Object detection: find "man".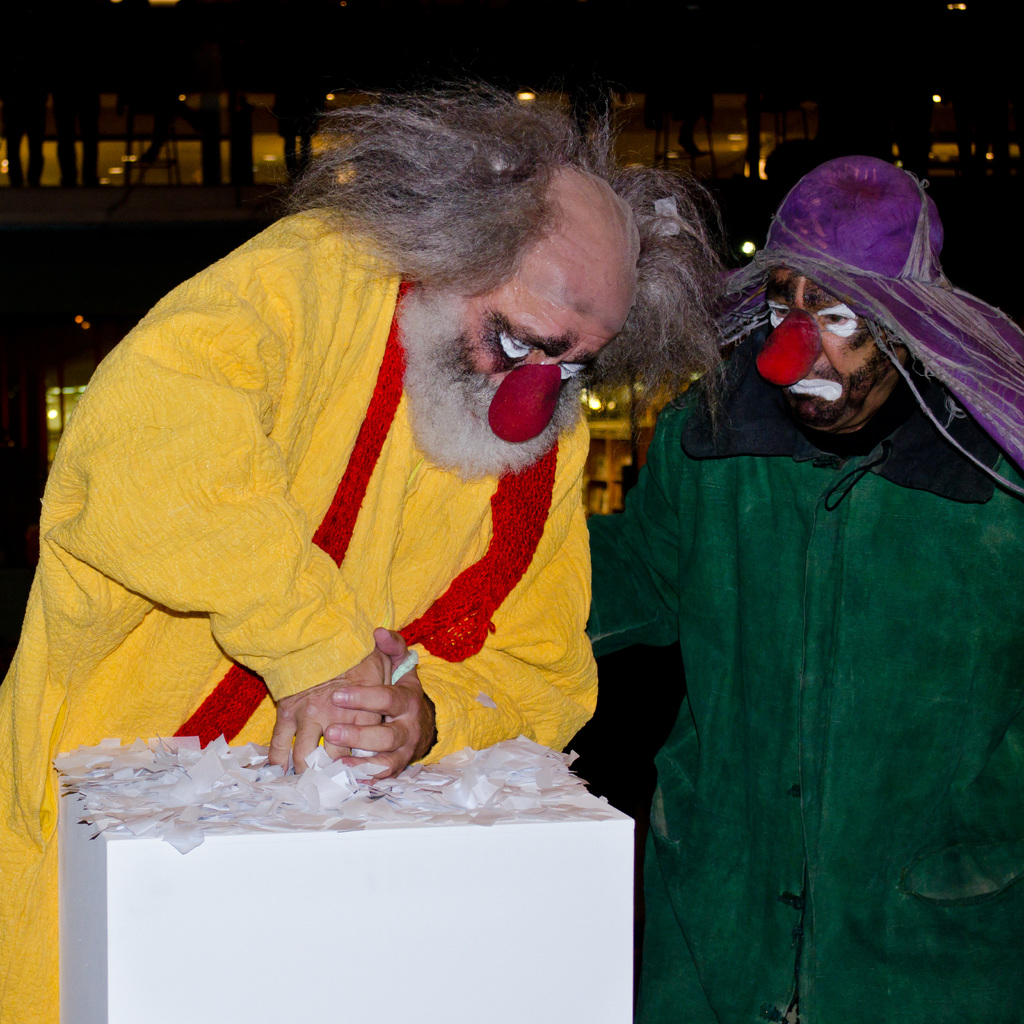
rect(574, 152, 1007, 984).
